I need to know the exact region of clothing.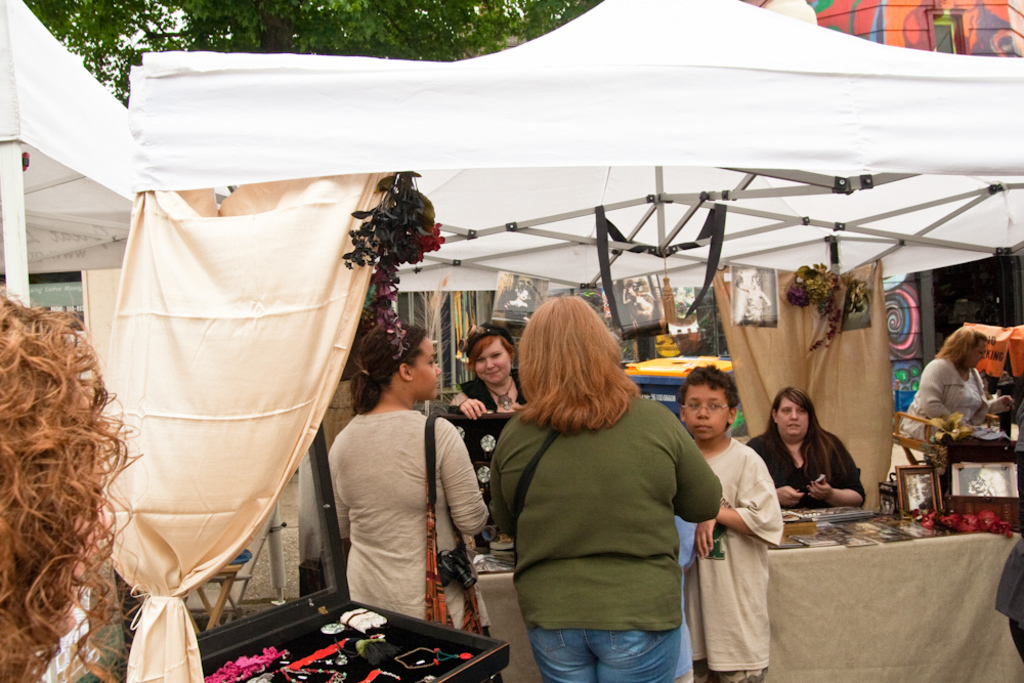
Region: (left=688, top=437, right=783, bottom=682).
